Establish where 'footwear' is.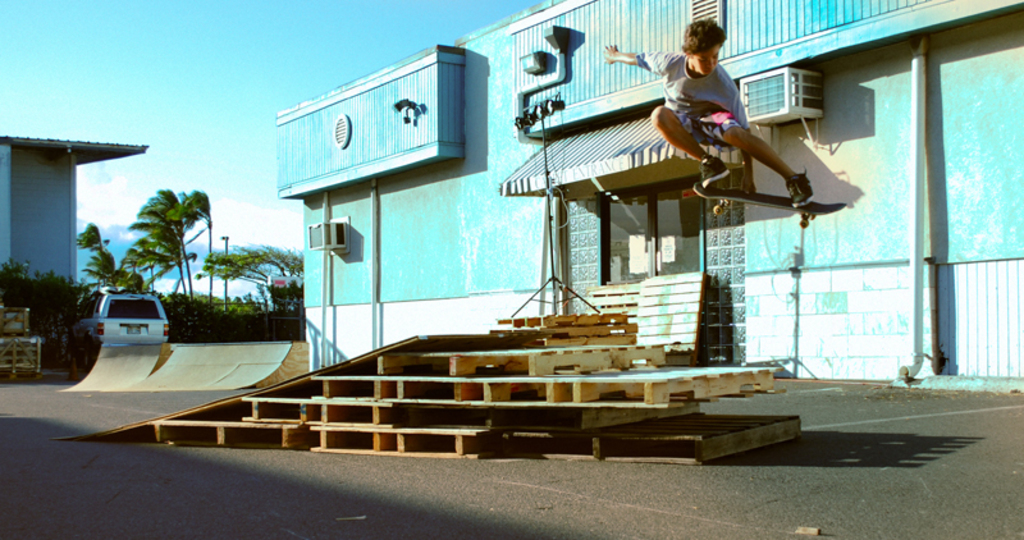
Established at bbox=(791, 161, 824, 207).
